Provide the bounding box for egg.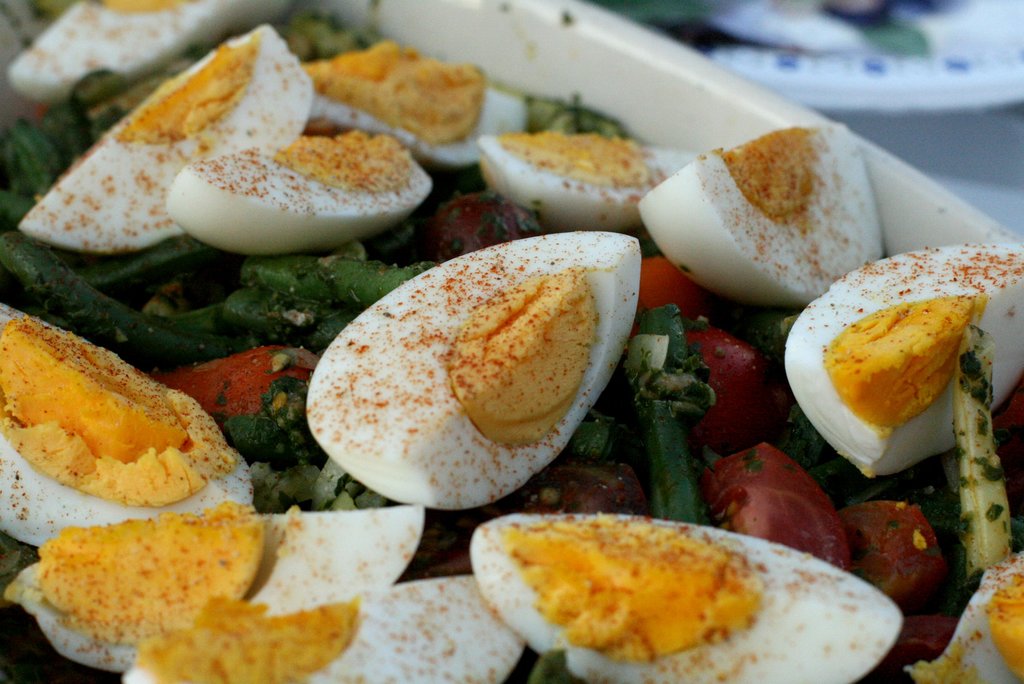
box=[301, 232, 639, 510].
